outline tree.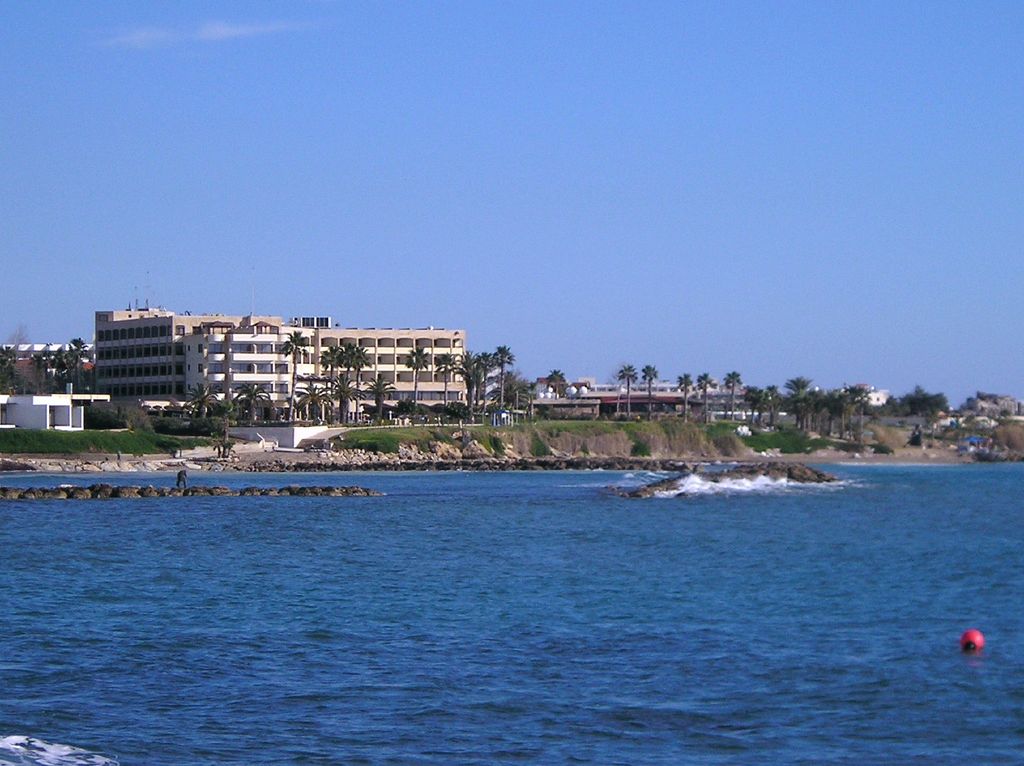
Outline: left=546, top=370, right=562, bottom=396.
